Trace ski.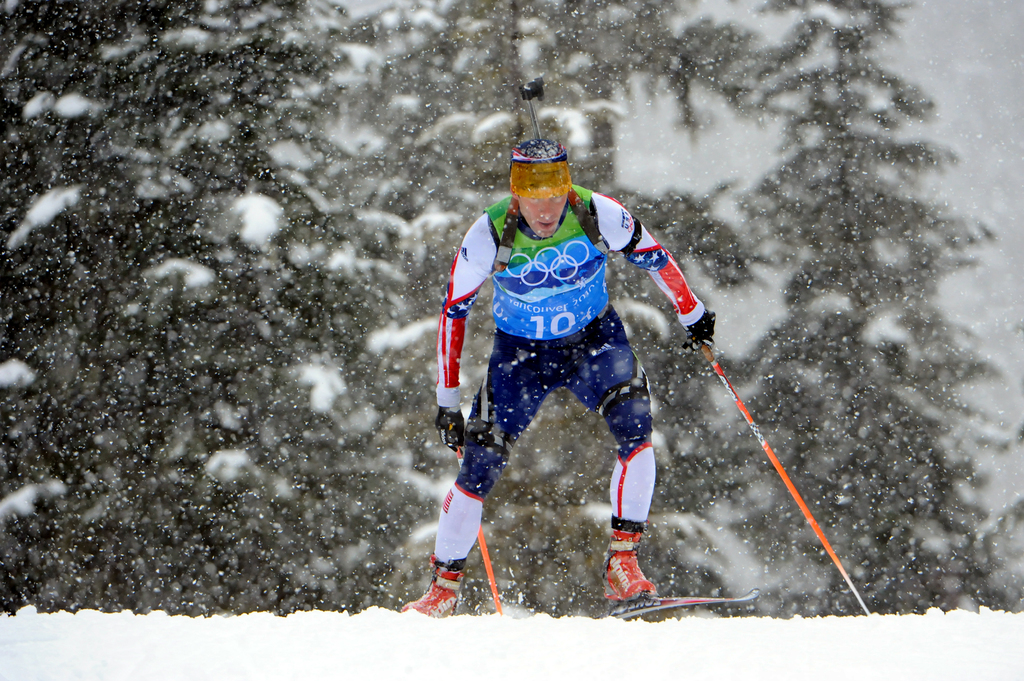
Traced to (x1=586, y1=592, x2=757, y2=626).
